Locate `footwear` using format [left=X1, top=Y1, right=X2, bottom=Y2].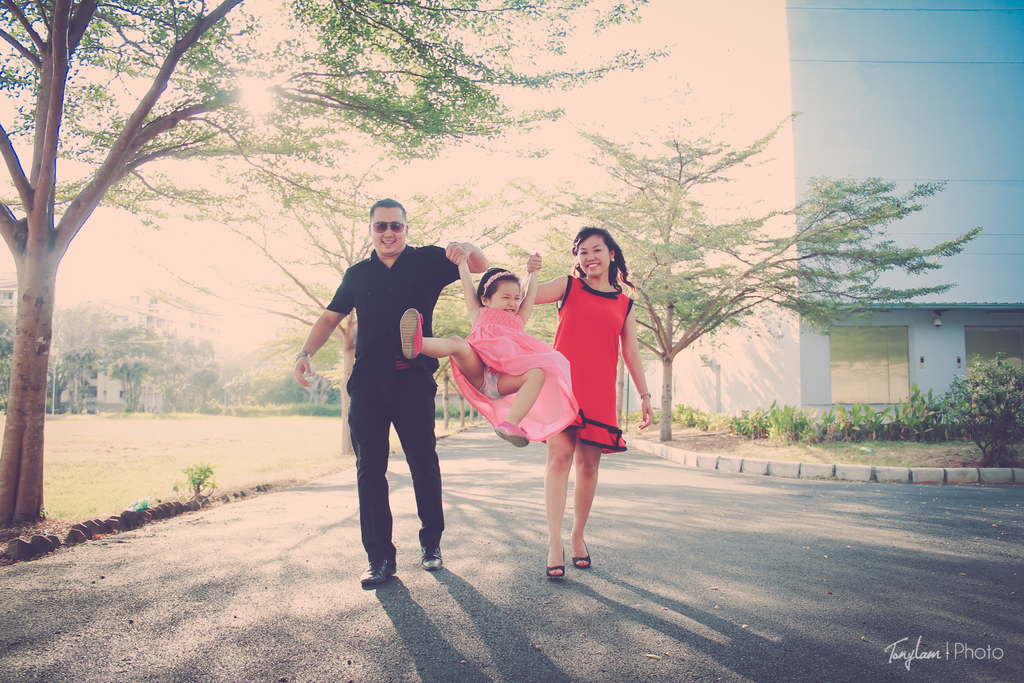
[left=417, top=541, right=440, bottom=572].
